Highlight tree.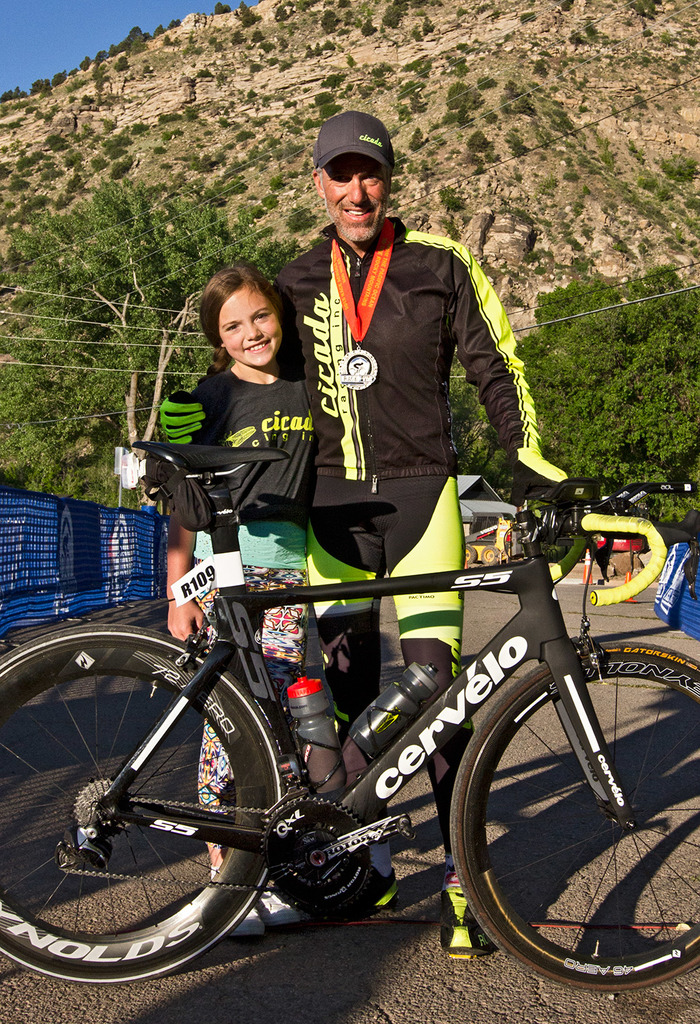
Highlighted region: [0,177,307,505].
